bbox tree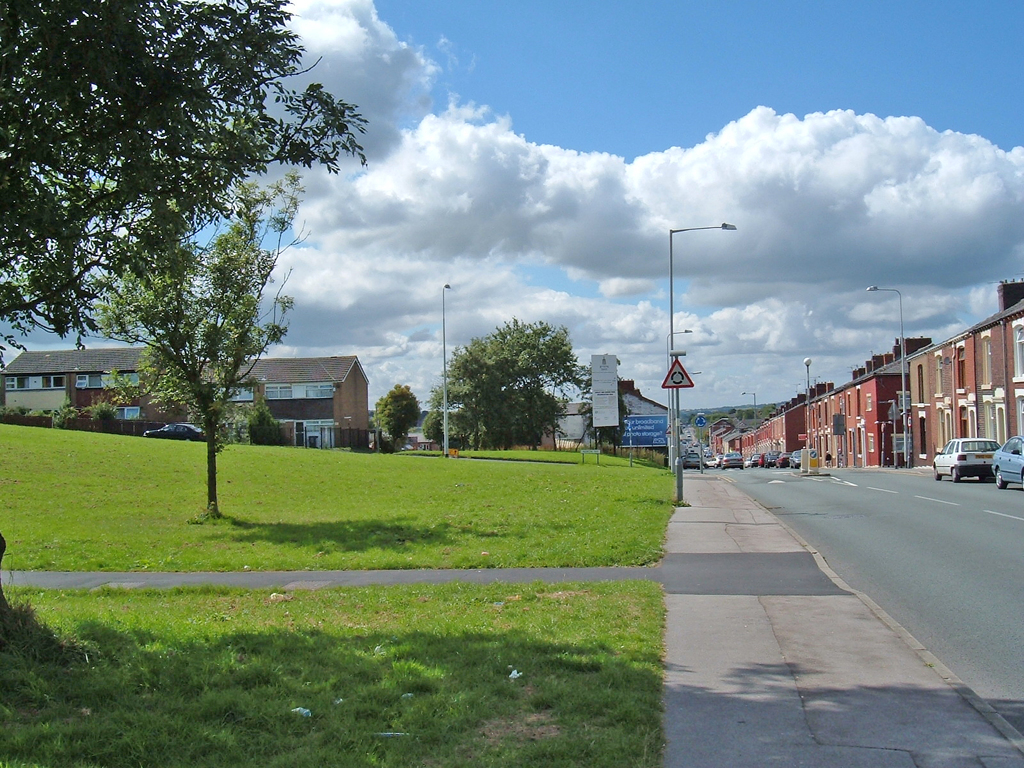
82:106:313:516
